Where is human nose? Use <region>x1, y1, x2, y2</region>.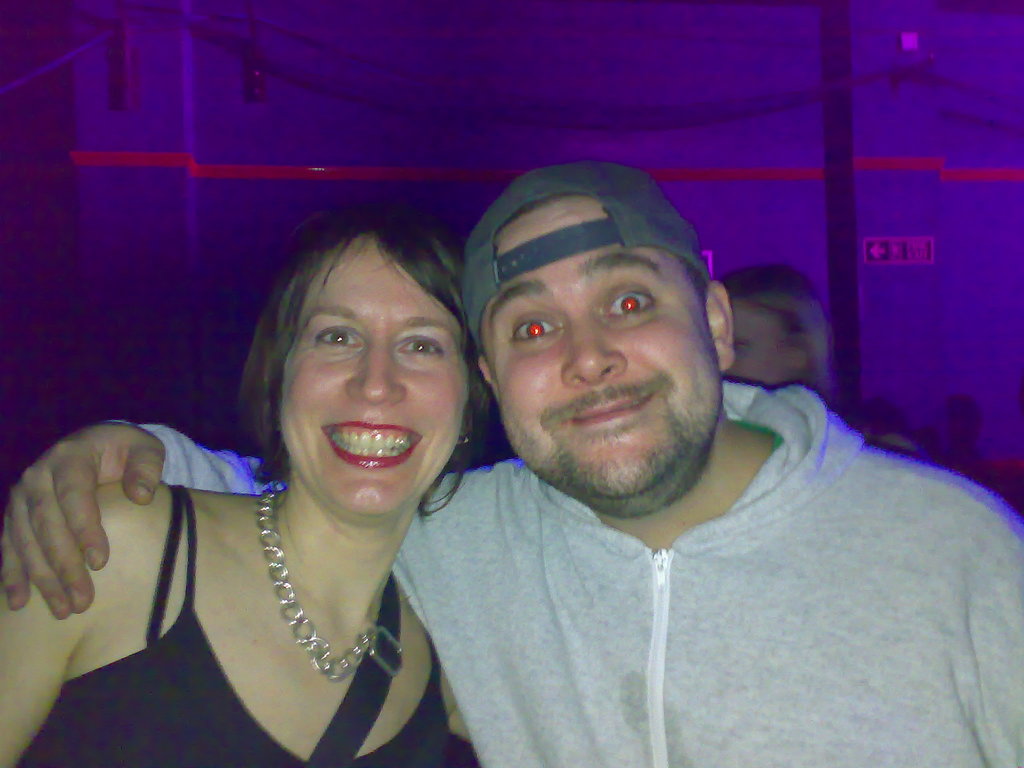
<region>562, 317, 627, 382</region>.
